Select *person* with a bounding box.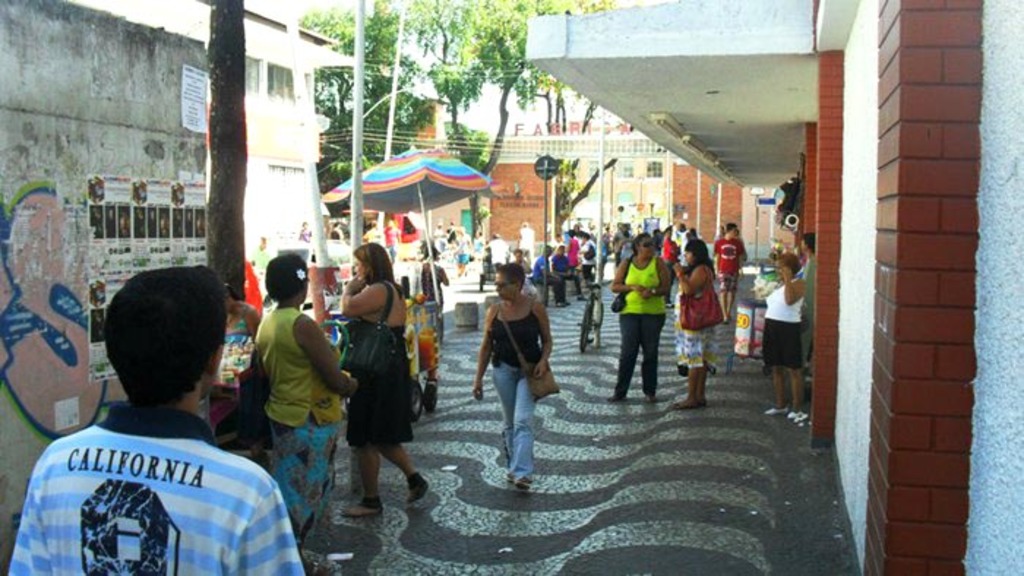
(345,243,436,516).
